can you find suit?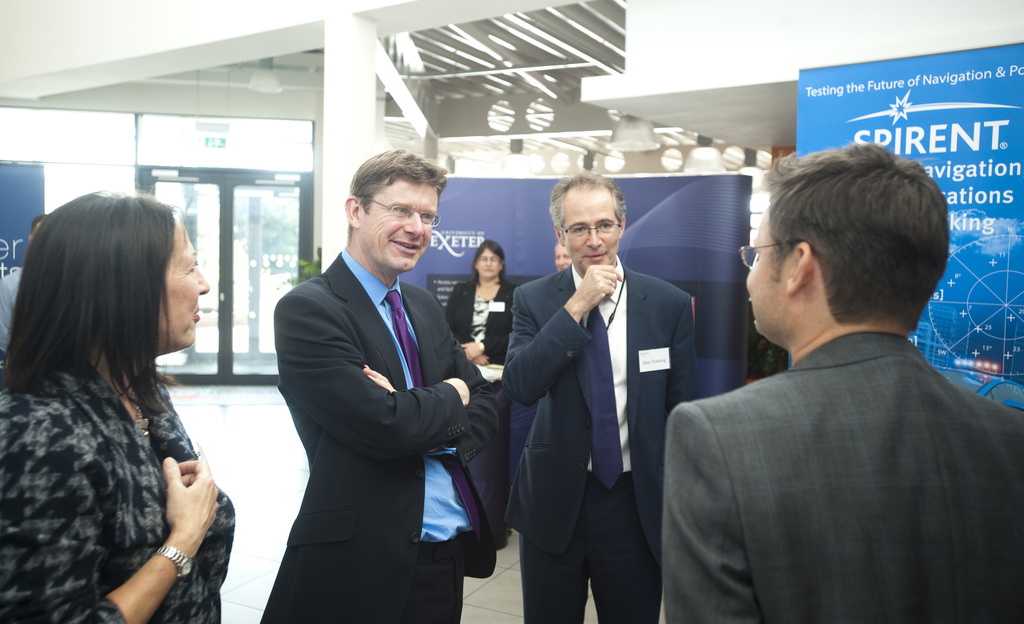
Yes, bounding box: box(271, 148, 497, 618).
